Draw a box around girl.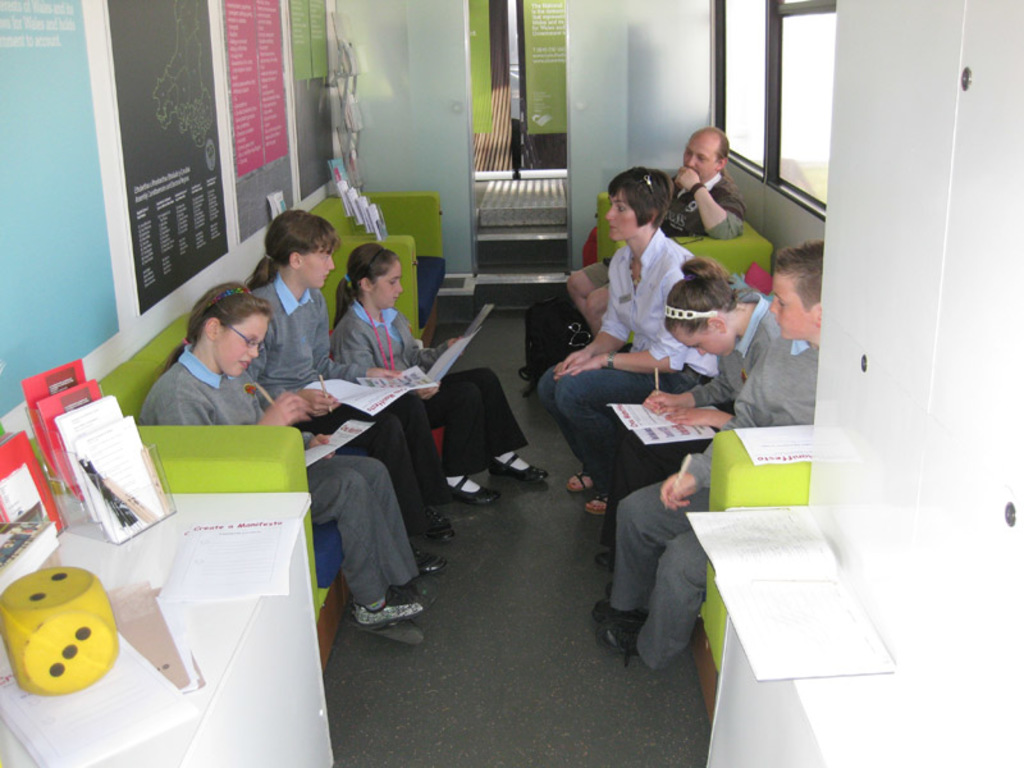
(left=243, top=209, right=454, bottom=573).
